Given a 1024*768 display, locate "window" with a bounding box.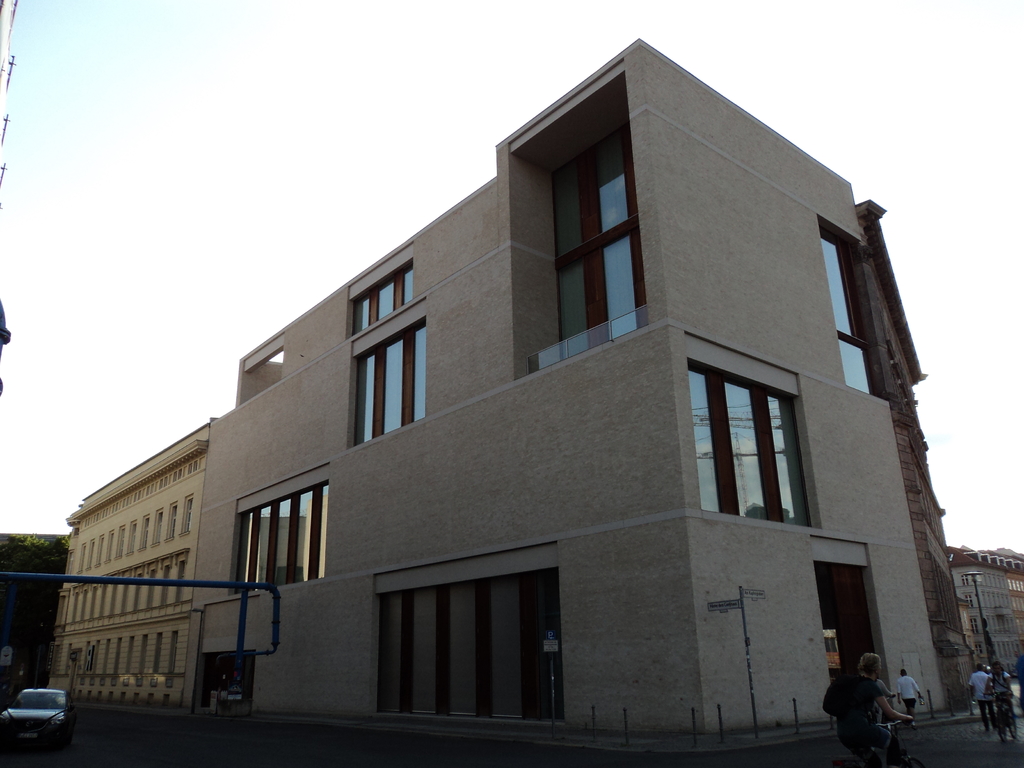
Located: locate(339, 314, 431, 460).
